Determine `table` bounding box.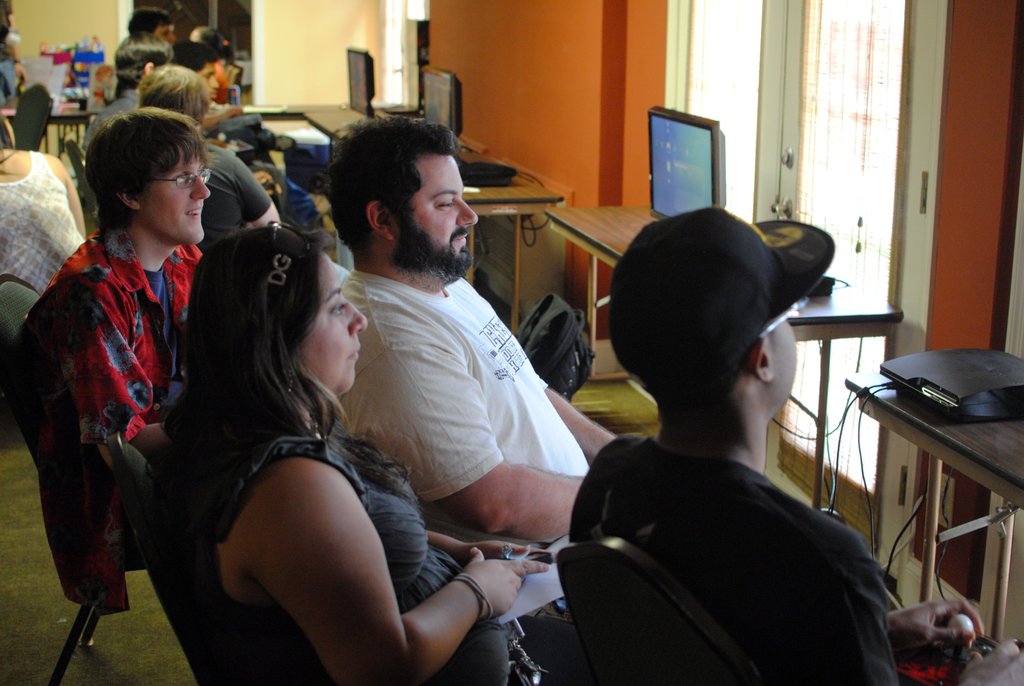
Determined: [268,94,577,339].
